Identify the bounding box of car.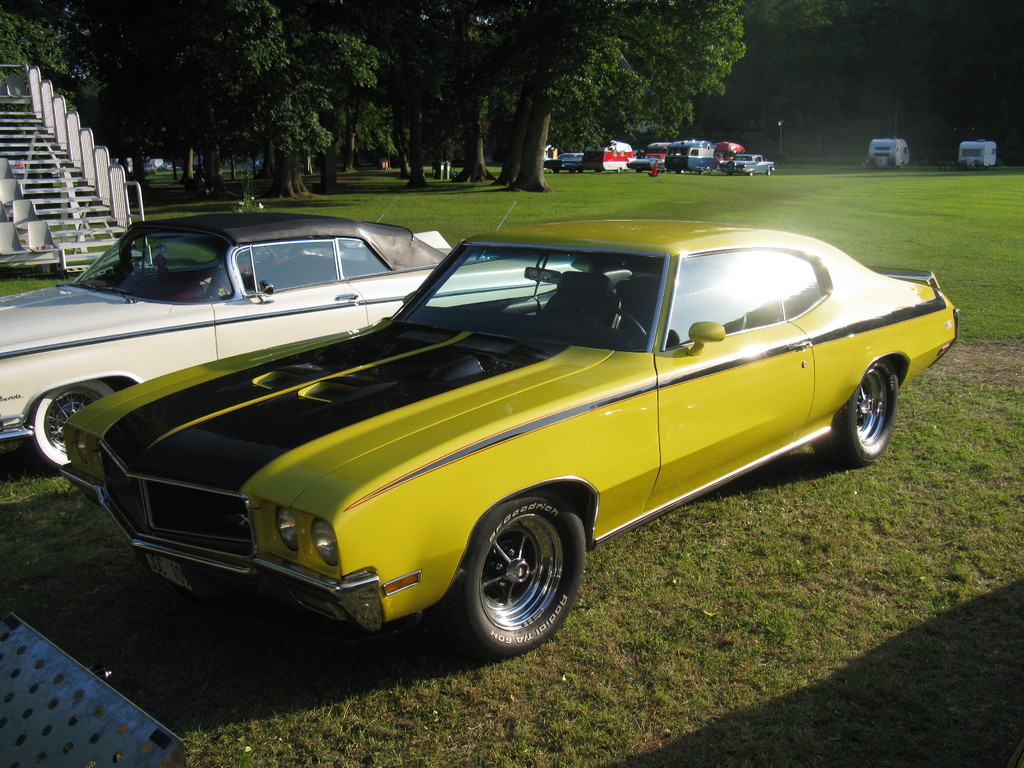
(62,217,959,661).
